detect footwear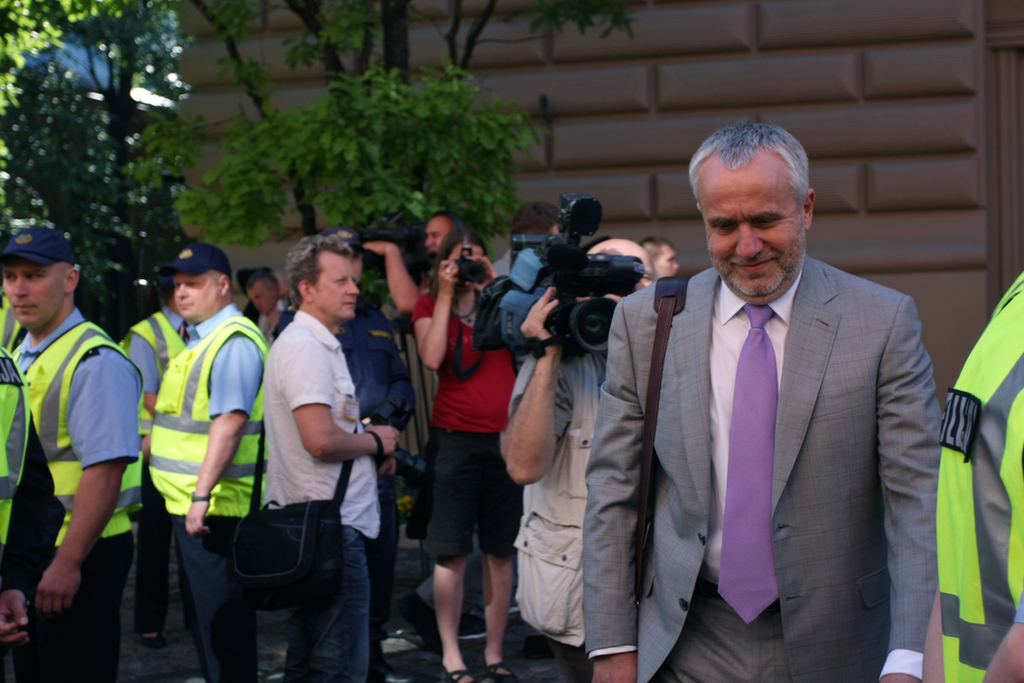
rect(446, 664, 477, 682)
